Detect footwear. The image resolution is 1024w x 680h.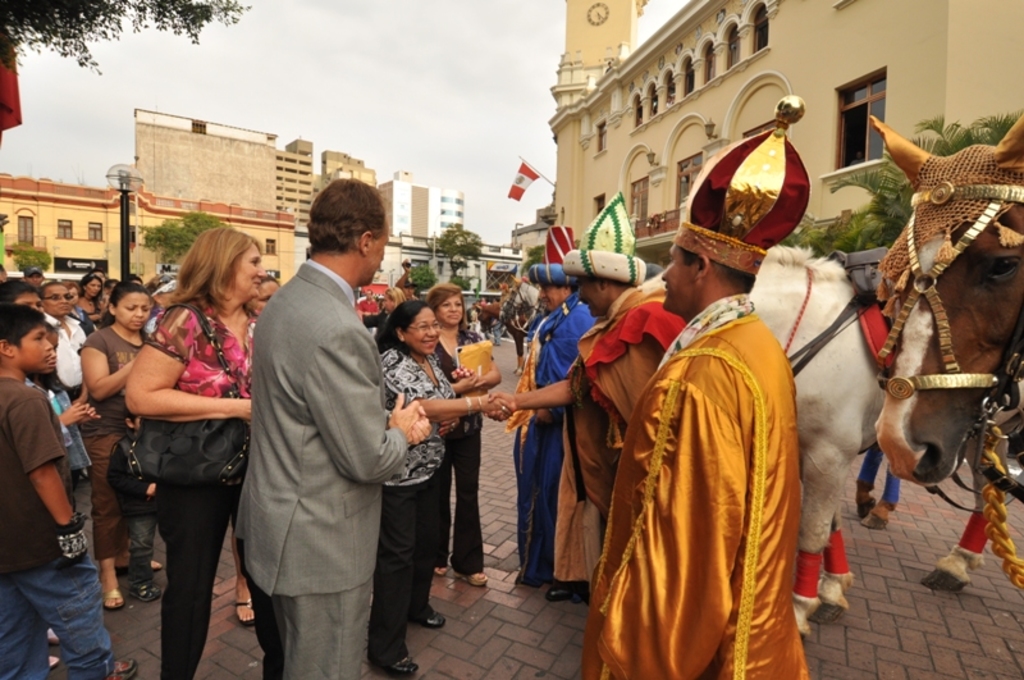
133:576:164:603.
